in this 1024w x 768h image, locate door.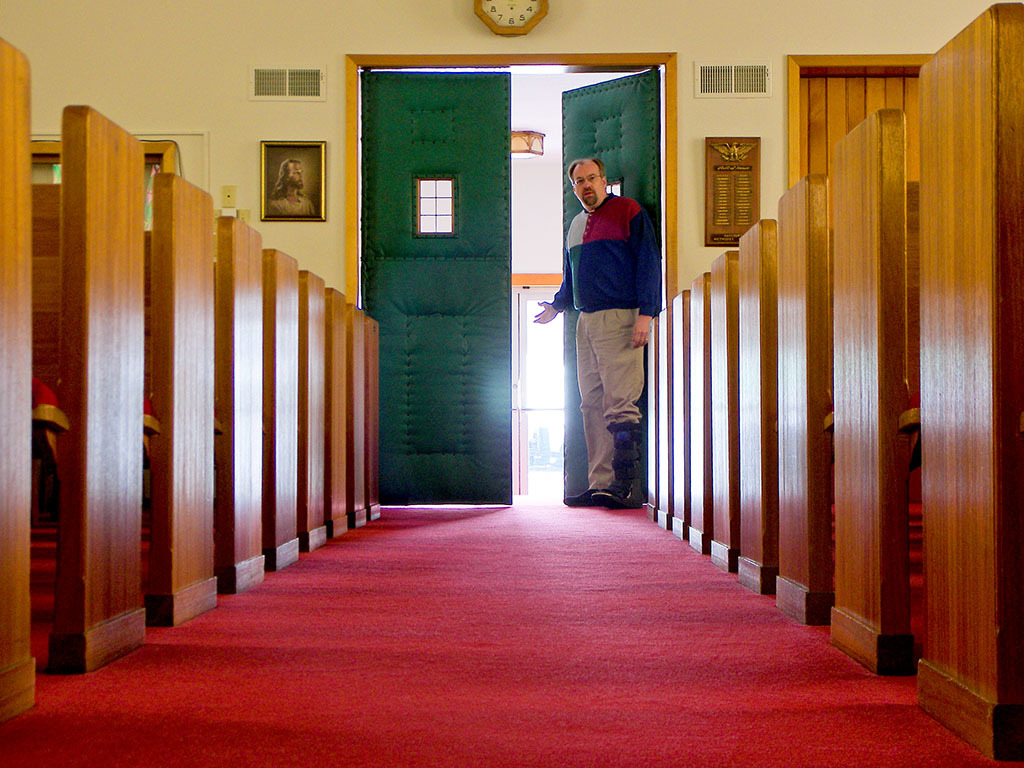
Bounding box: x1=363 y1=62 x2=528 y2=501.
